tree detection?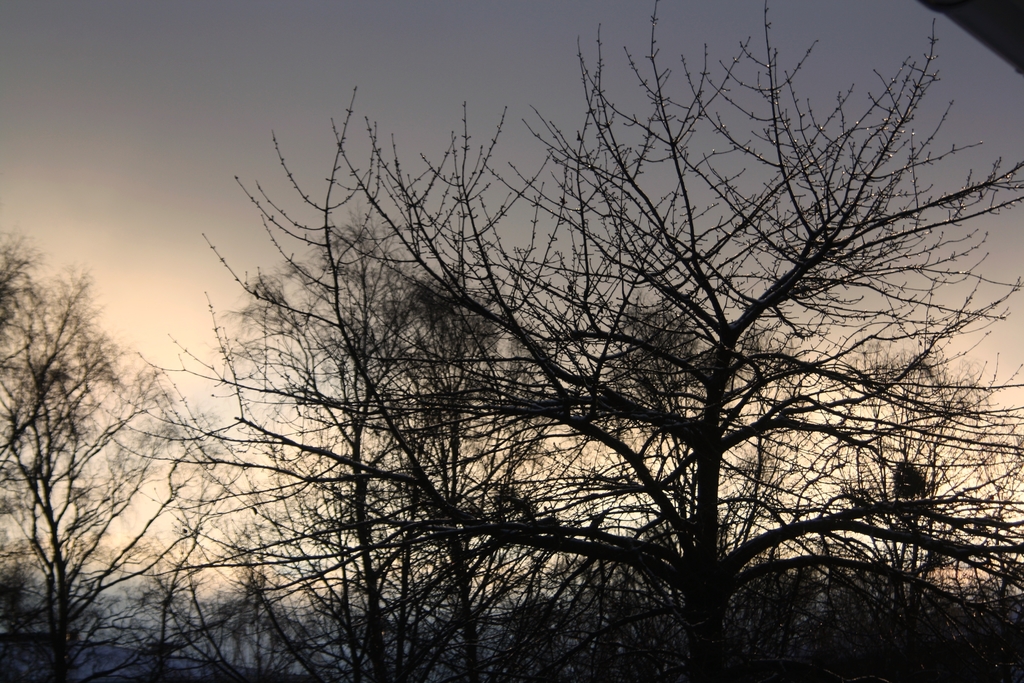
(x1=14, y1=210, x2=212, y2=646)
